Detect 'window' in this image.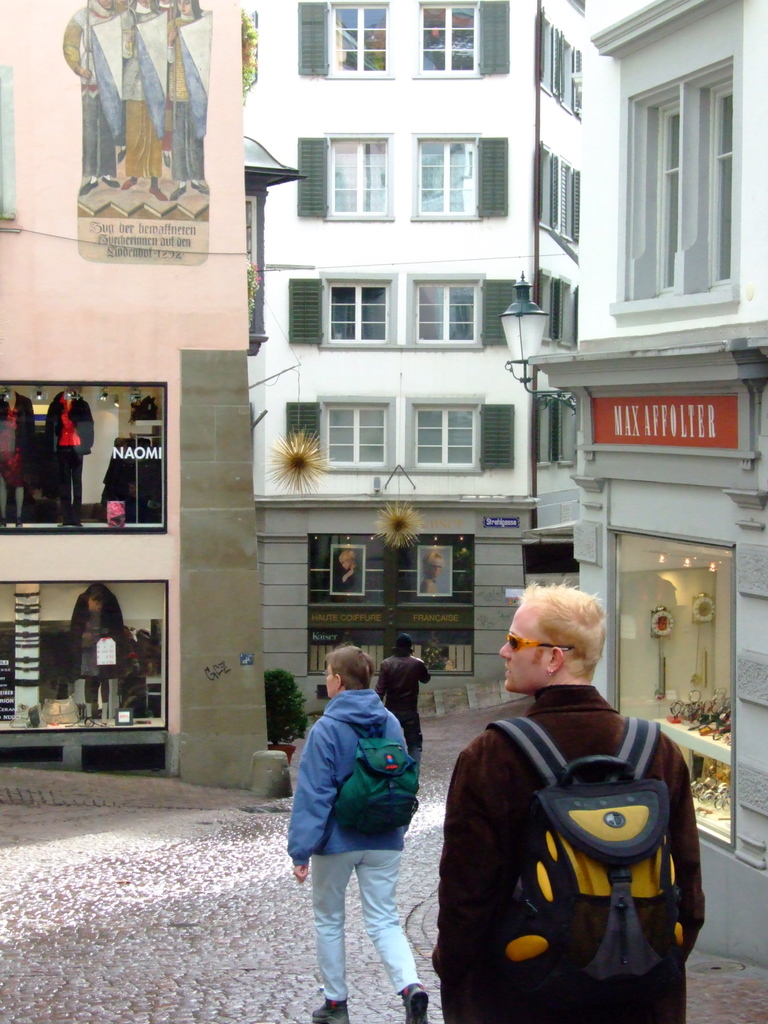
Detection: 403 396 484 475.
